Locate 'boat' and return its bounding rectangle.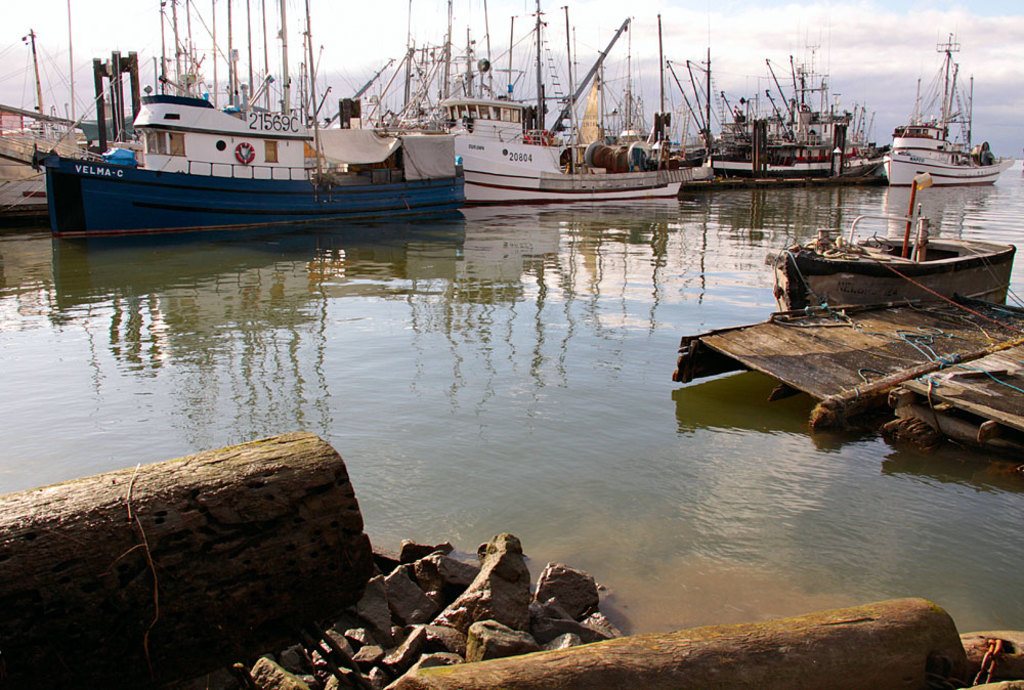
<box>37,39,496,230</box>.
